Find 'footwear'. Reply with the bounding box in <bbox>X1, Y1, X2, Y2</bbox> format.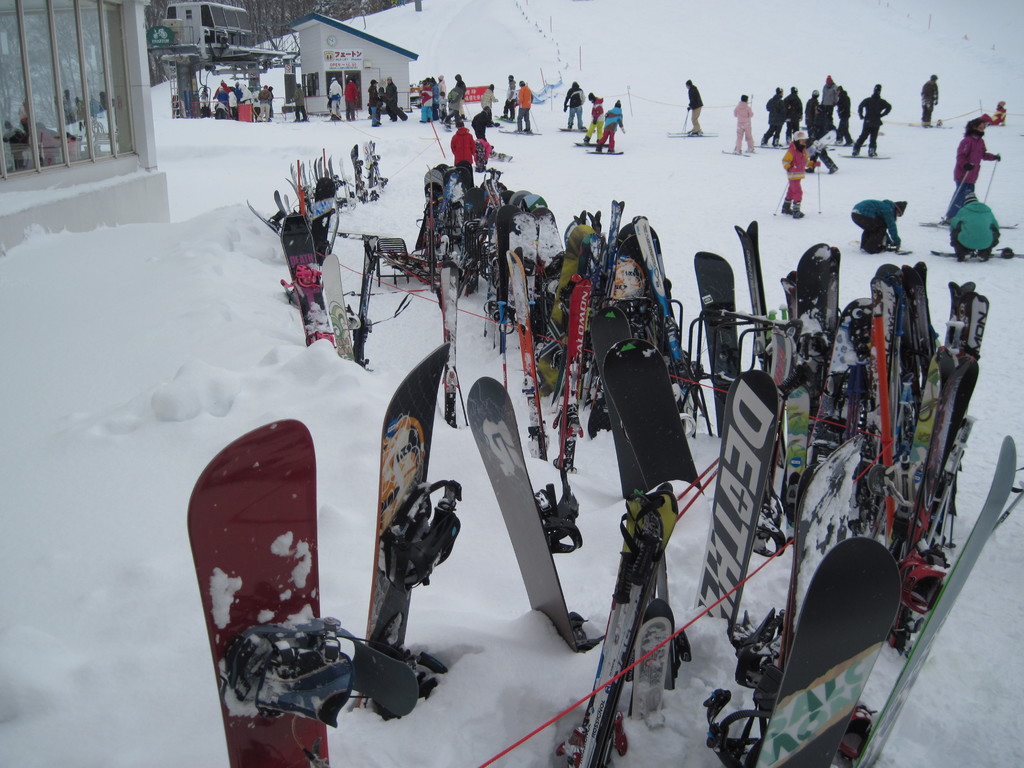
<bbox>851, 148, 862, 159</bbox>.
